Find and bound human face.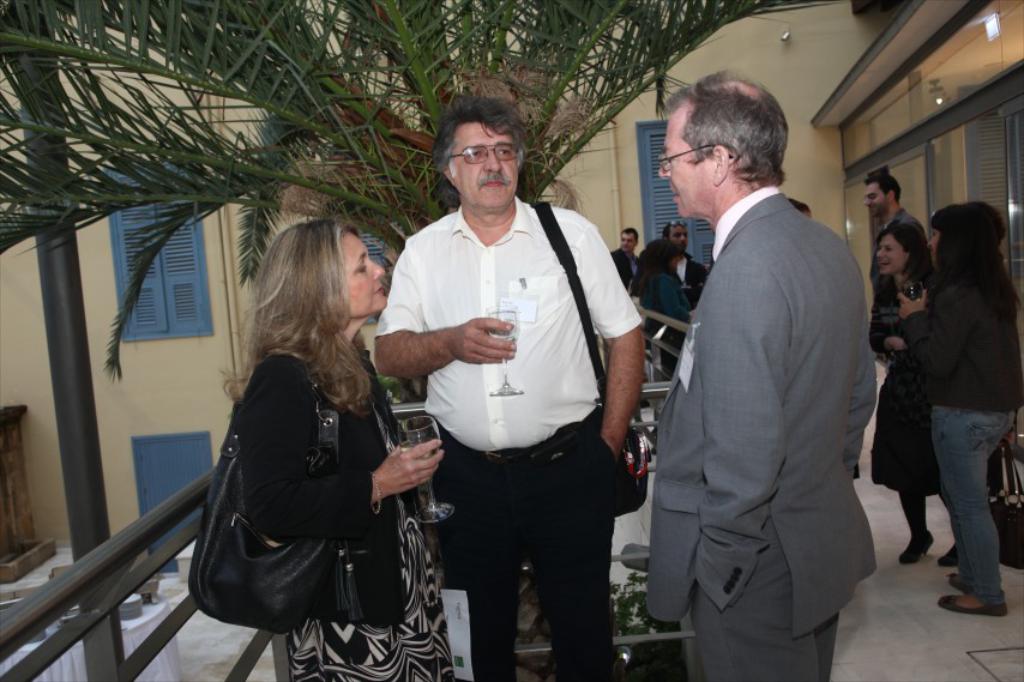
Bound: [865, 183, 890, 217].
